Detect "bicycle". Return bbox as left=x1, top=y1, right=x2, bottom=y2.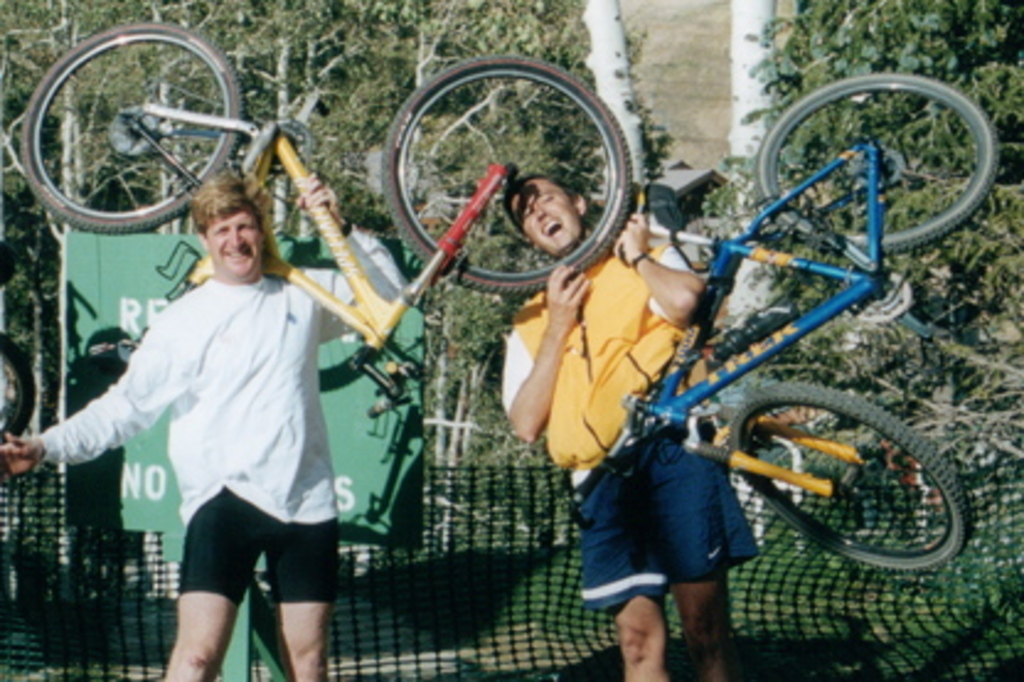
left=615, top=59, right=999, bottom=584.
